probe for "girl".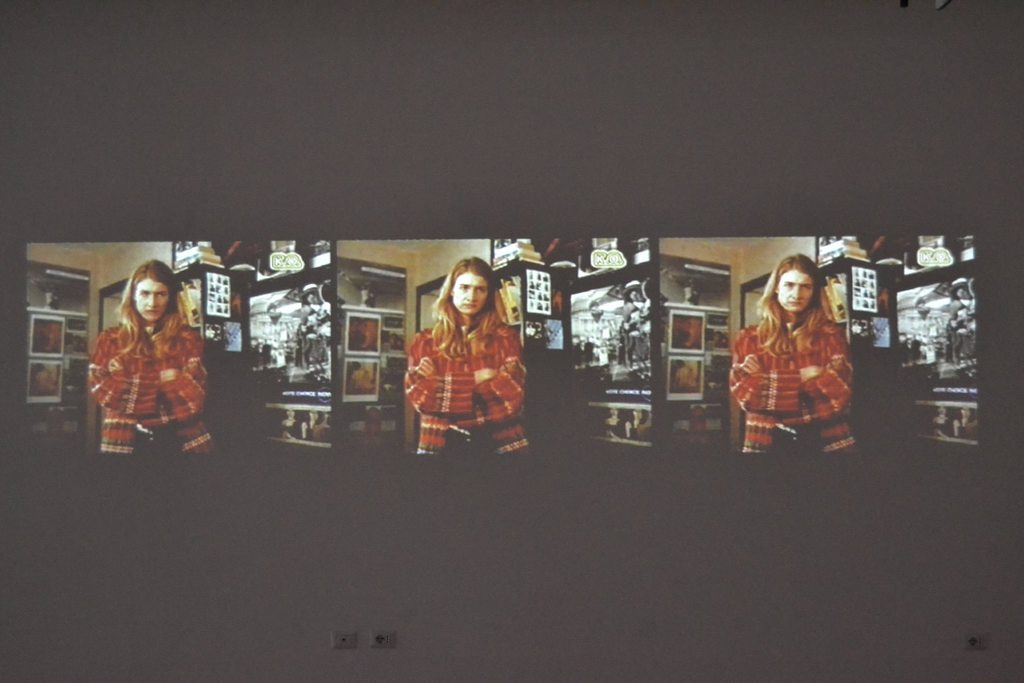
Probe result: pyautogui.locateOnScreen(726, 250, 859, 456).
